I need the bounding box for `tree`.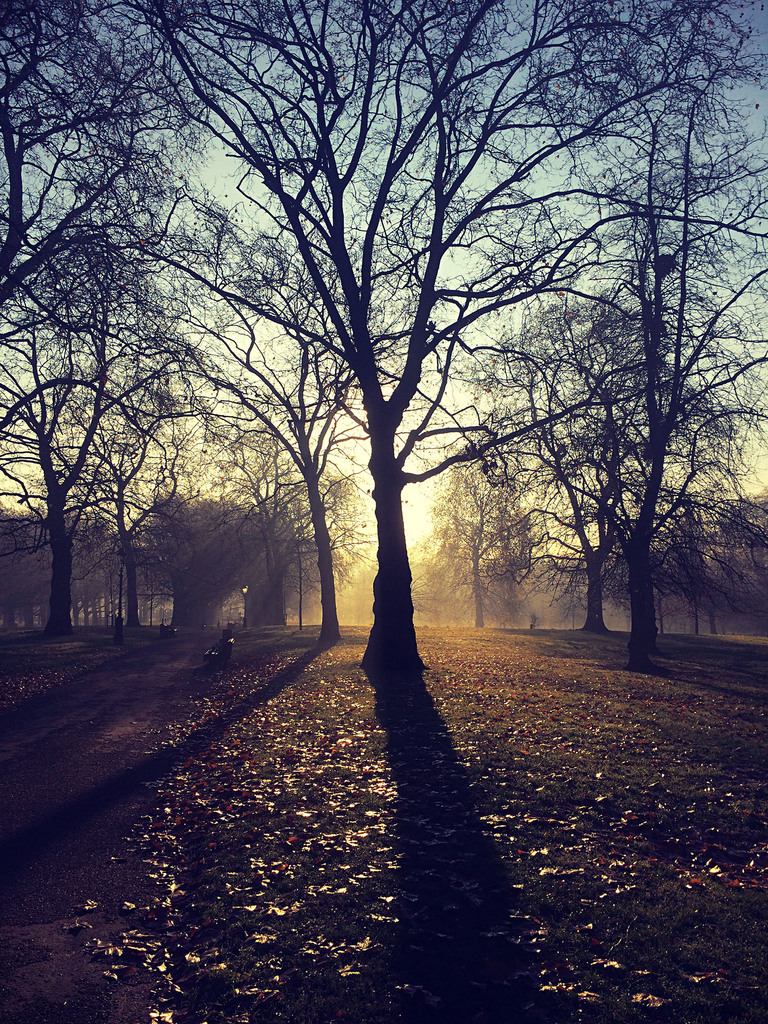
Here it is: <box>116,409,283,640</box>.
